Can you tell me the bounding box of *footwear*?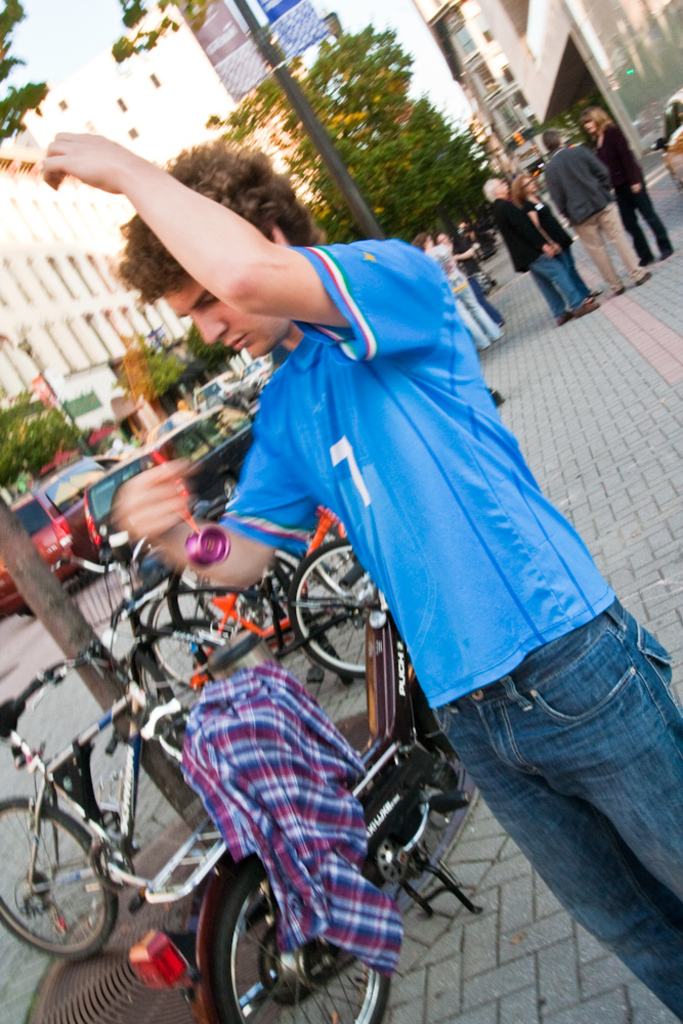
select_region(616, 283, 625, 296).
